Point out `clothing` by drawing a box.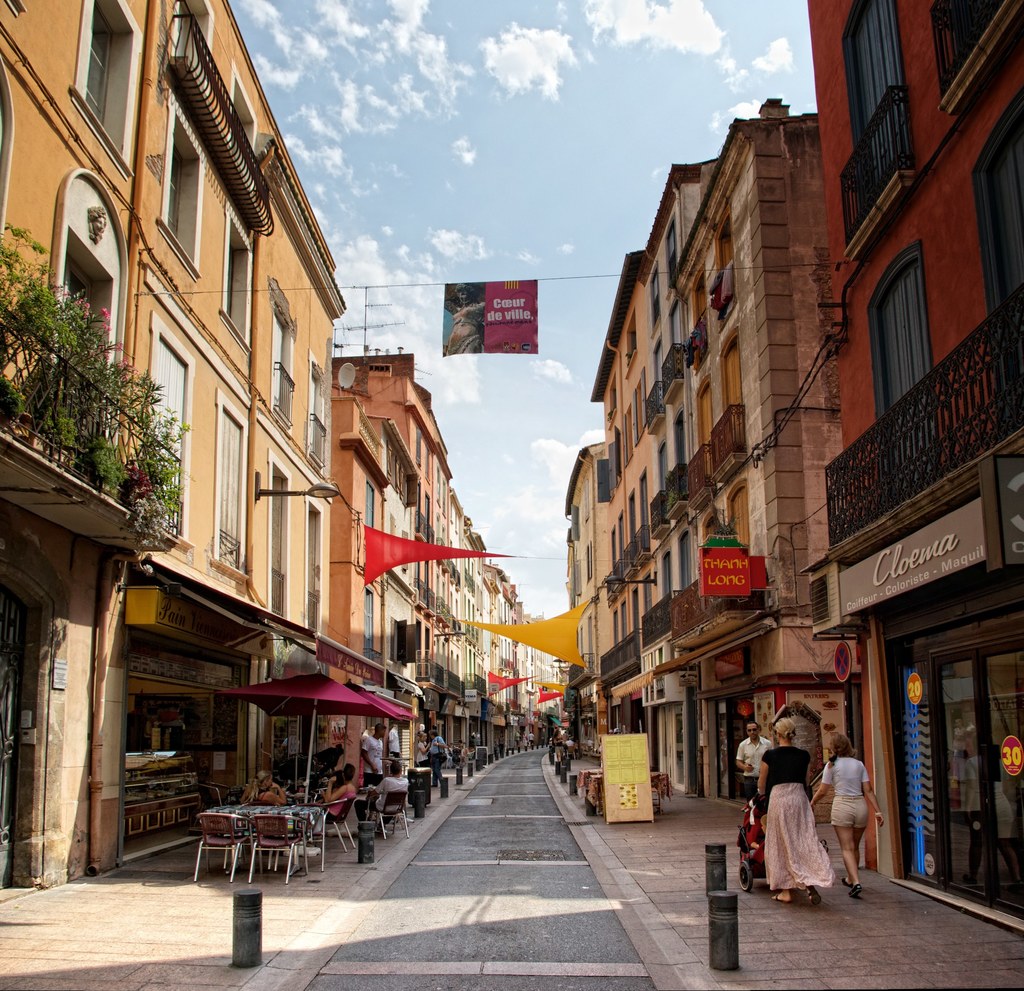
[left=824, top=745, right=875, bottom=835].
